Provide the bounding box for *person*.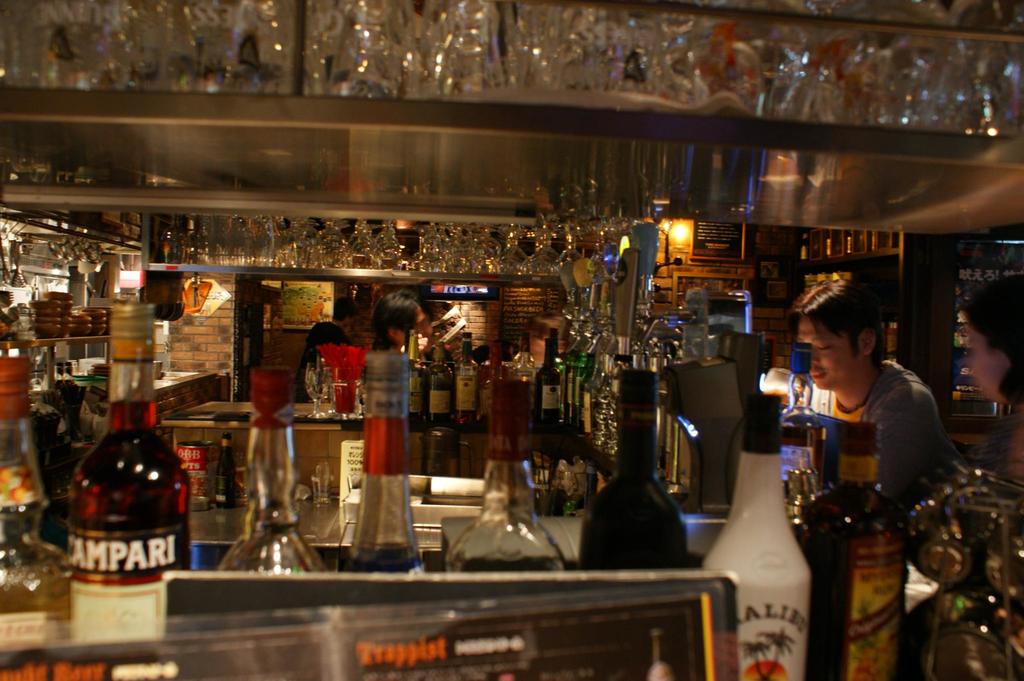
{"x1": 787, "y1": 289, "x2": 963, "y2": 591}.
